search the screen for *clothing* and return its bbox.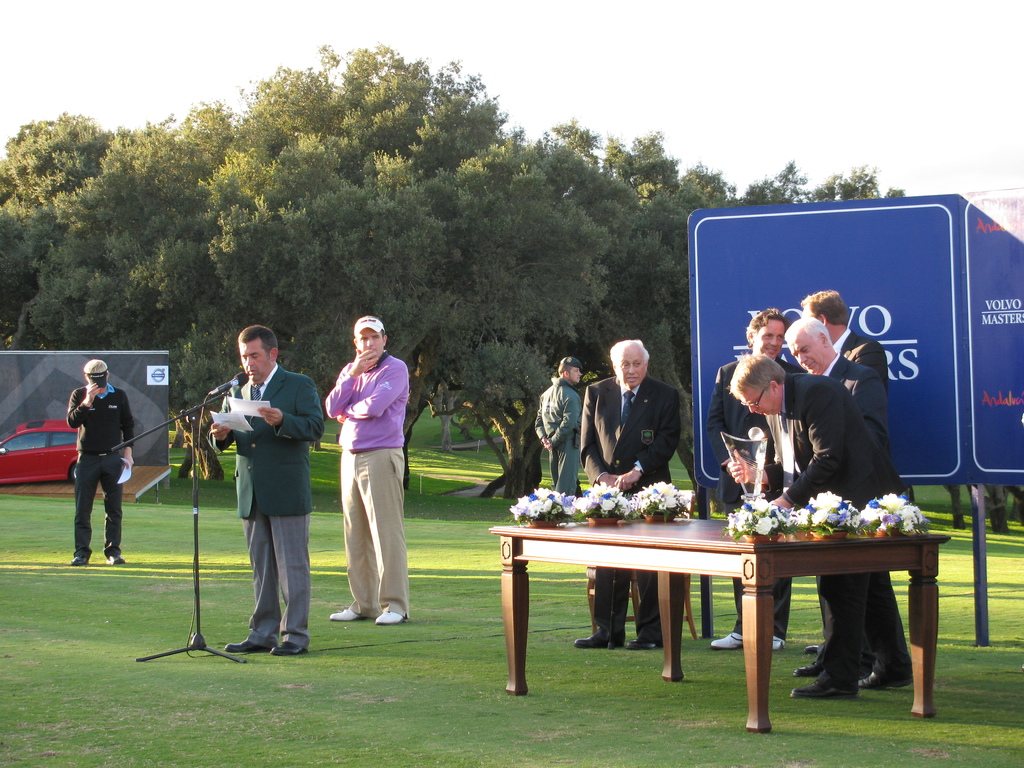
Found: <bbox>831, 328, 886, 392</bbox>.
